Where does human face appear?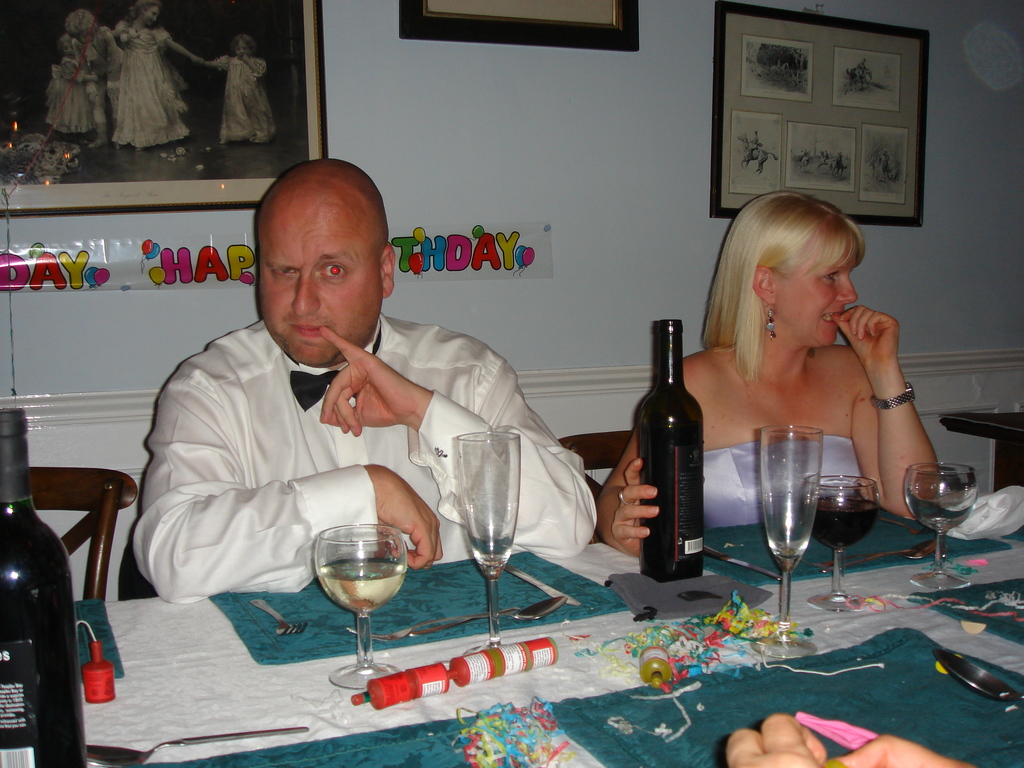
Appears at [x1=237, y1=45, x2=252, y2=56].
